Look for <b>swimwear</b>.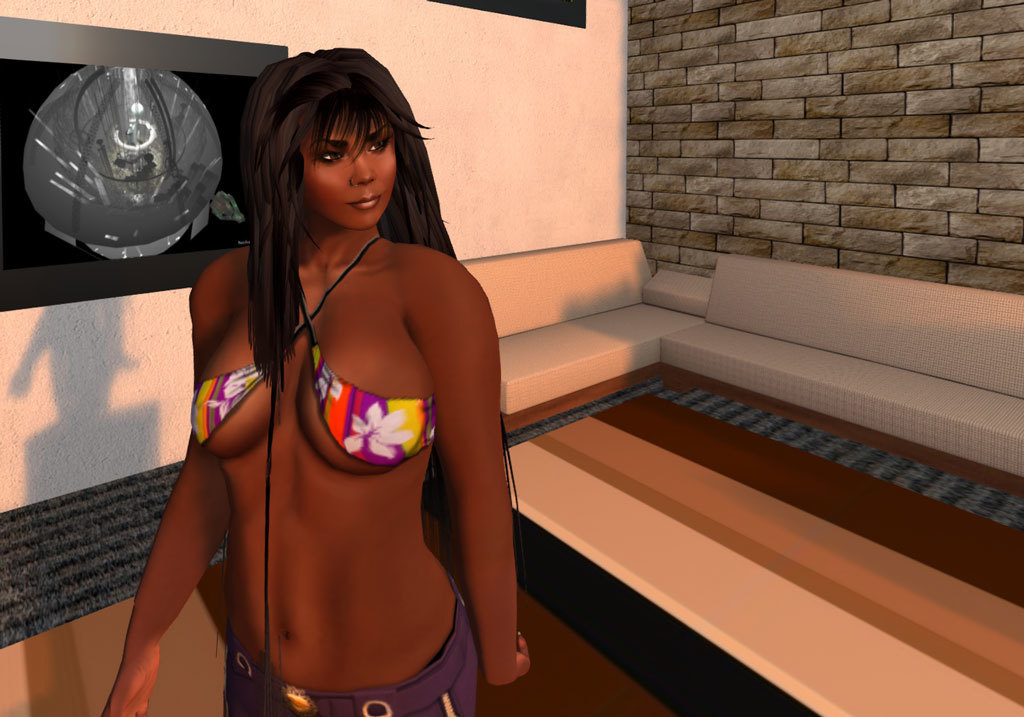
Found: x1=187 y1=224 x2=525 y2=535.
